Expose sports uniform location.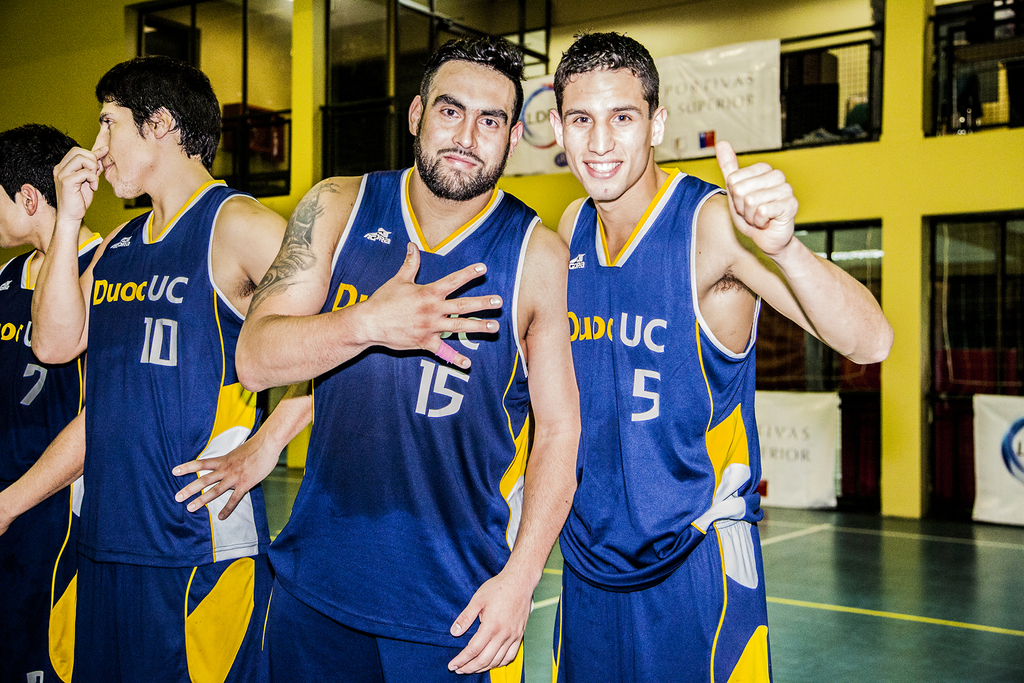
Exposed at box=[247, 163, 539, 681].
